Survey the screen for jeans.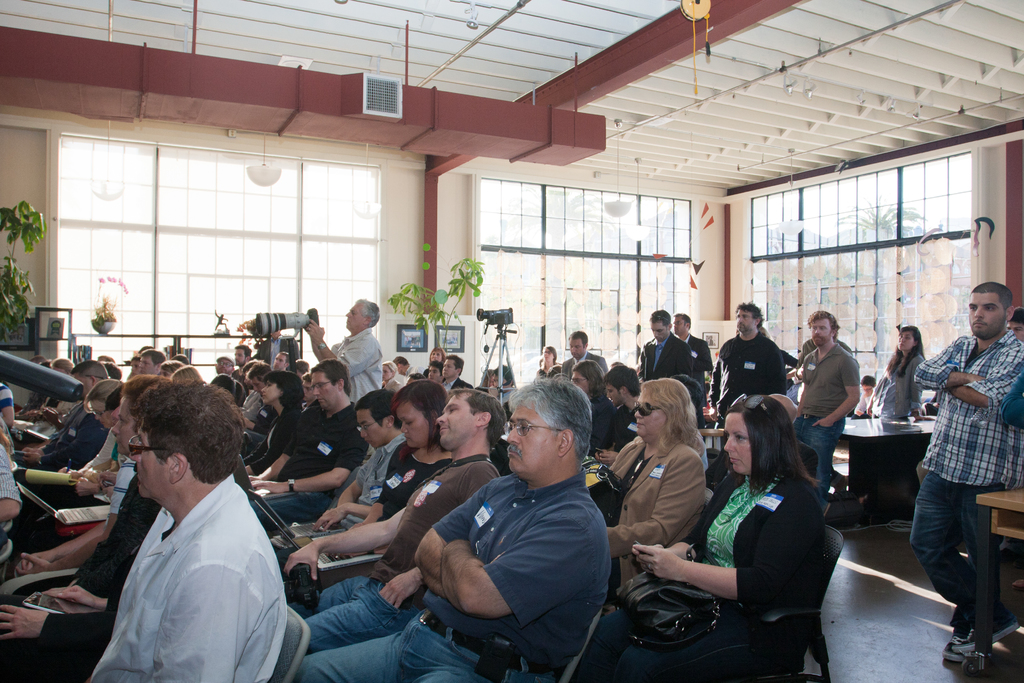
Survey found: locate(790, 415, 844, 497).
